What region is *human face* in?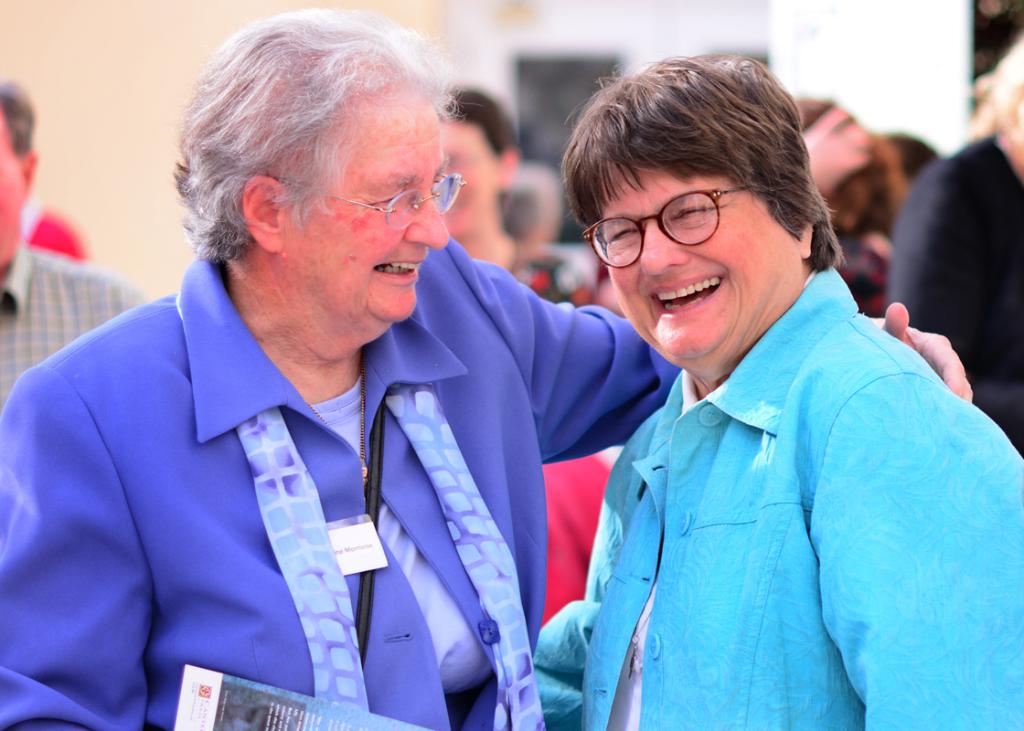
locate(443, 115, 496, 239).
